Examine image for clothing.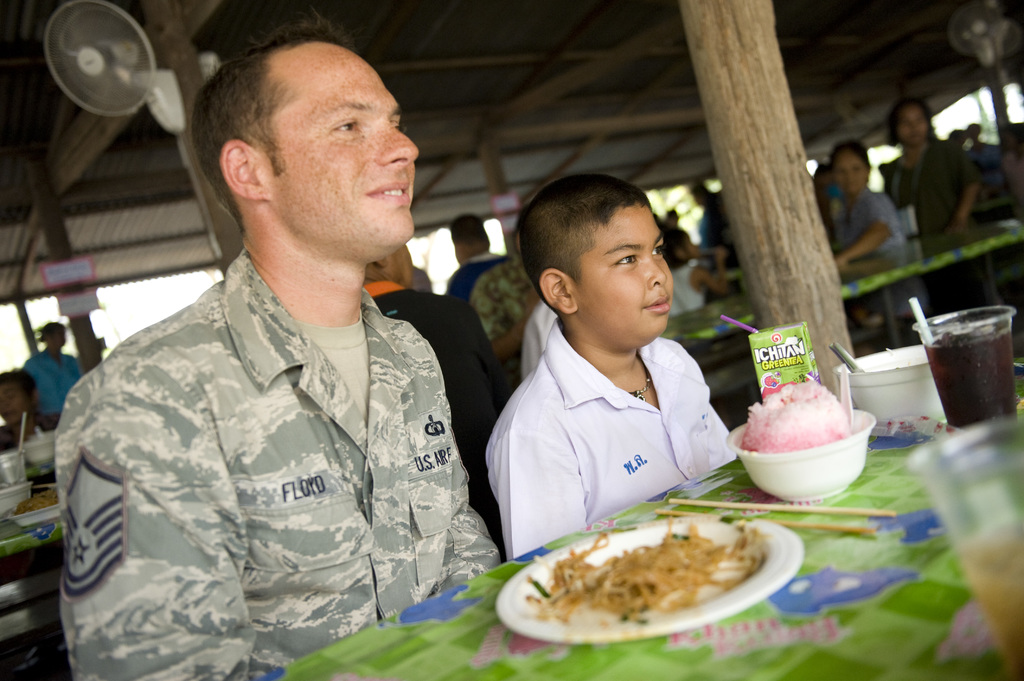
Examination result: x1=15 y1=347 x2=91 y2=435.
